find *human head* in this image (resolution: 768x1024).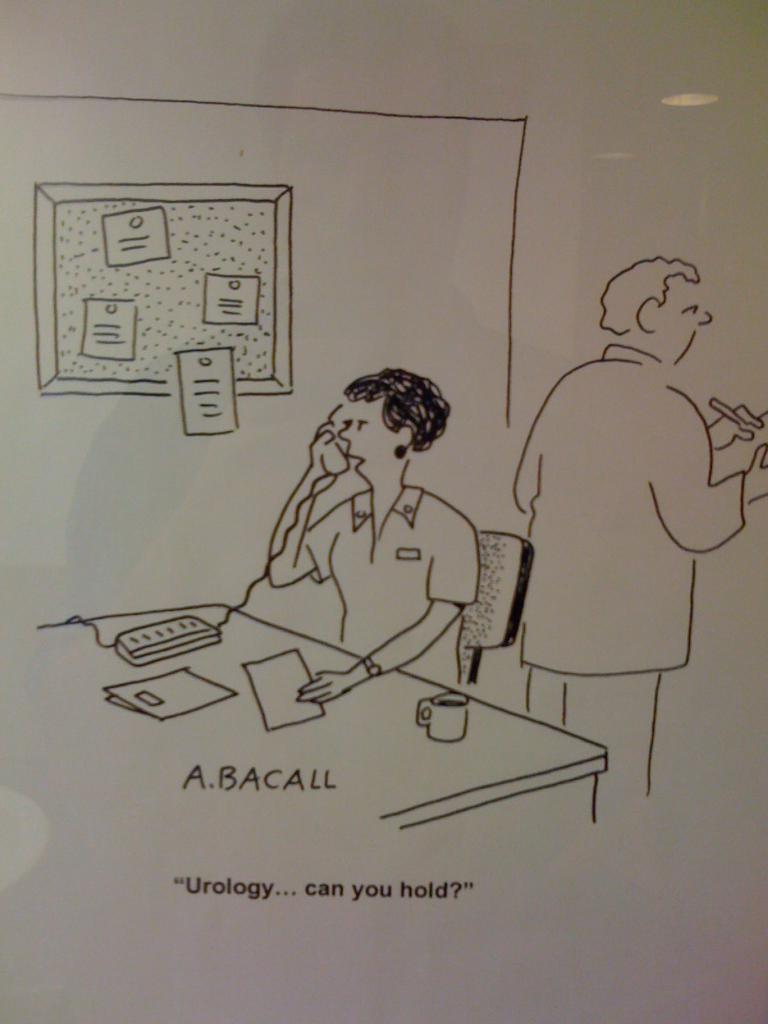
(left=598, top=243, right=727, bottom=370).
